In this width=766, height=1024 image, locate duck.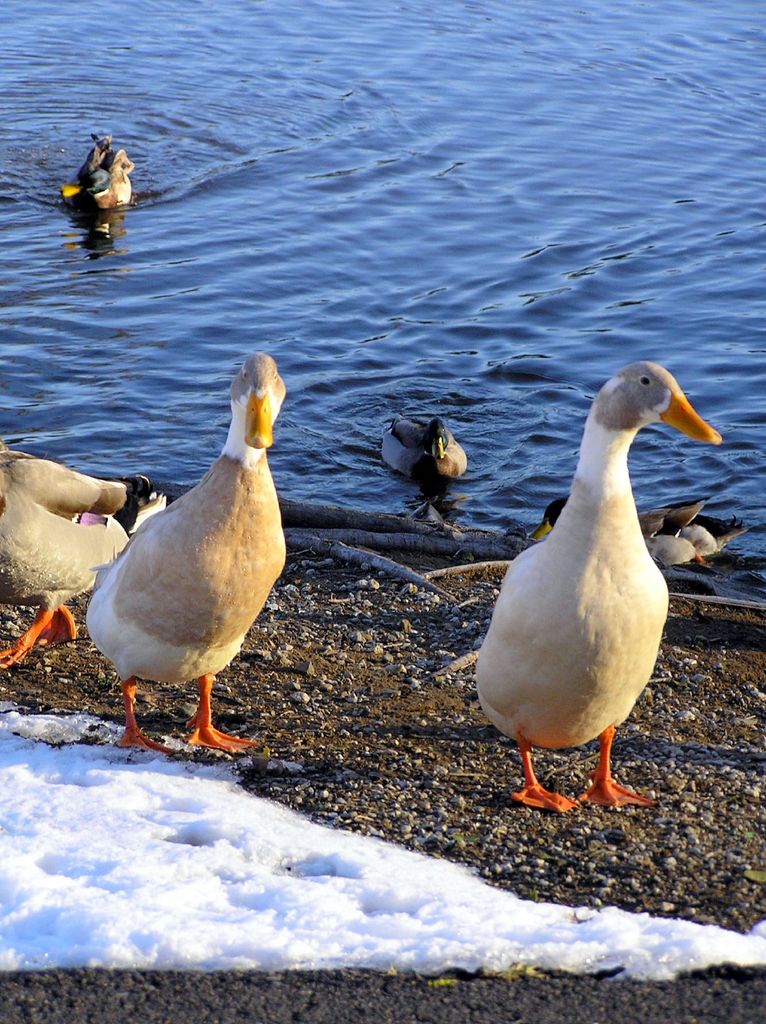
Bounding box: crop(65, 349, 303, 767).
